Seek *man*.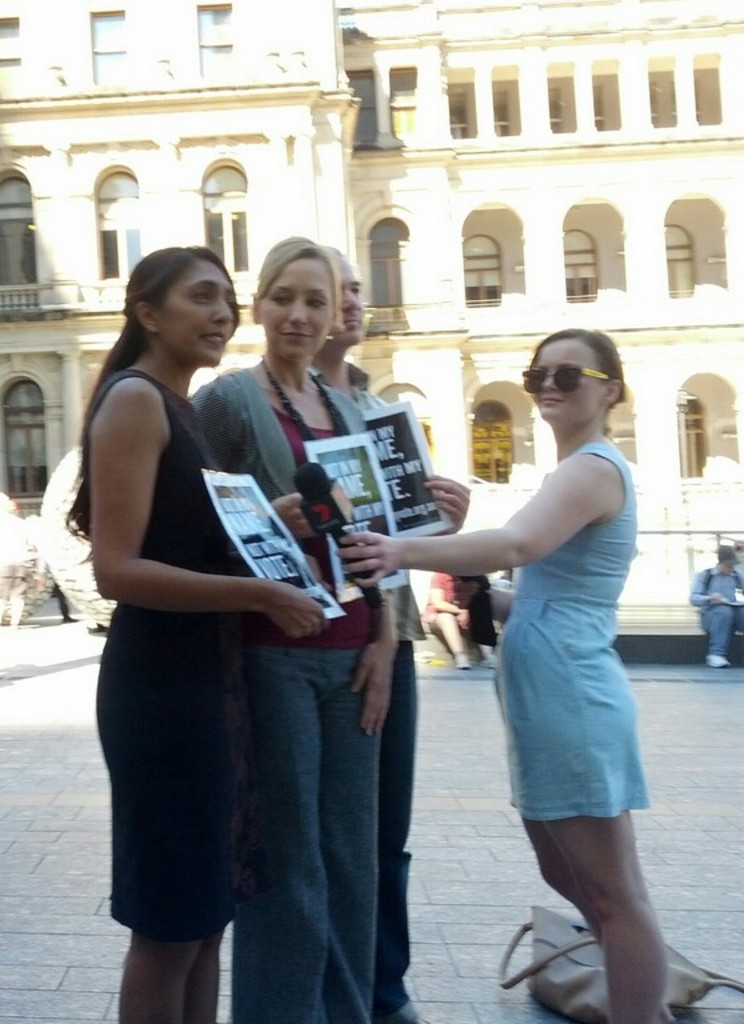
(left=331, top=233, right=472, bottom=1023).
